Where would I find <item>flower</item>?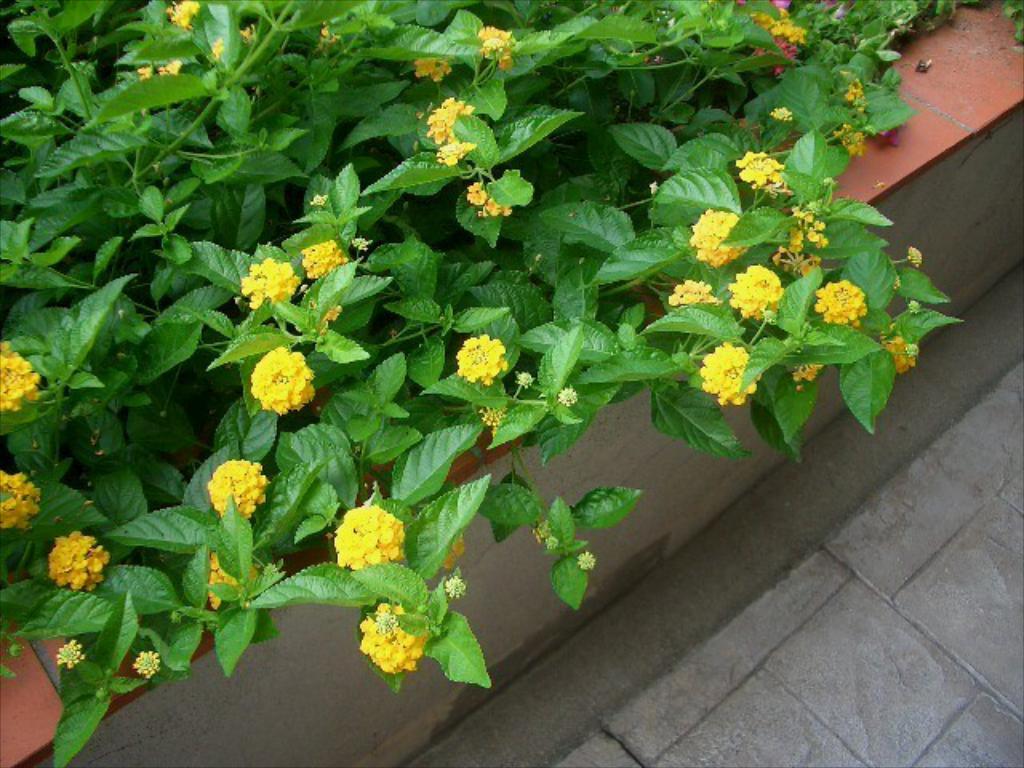
At <region>157, 56, 181, 77</region>.
